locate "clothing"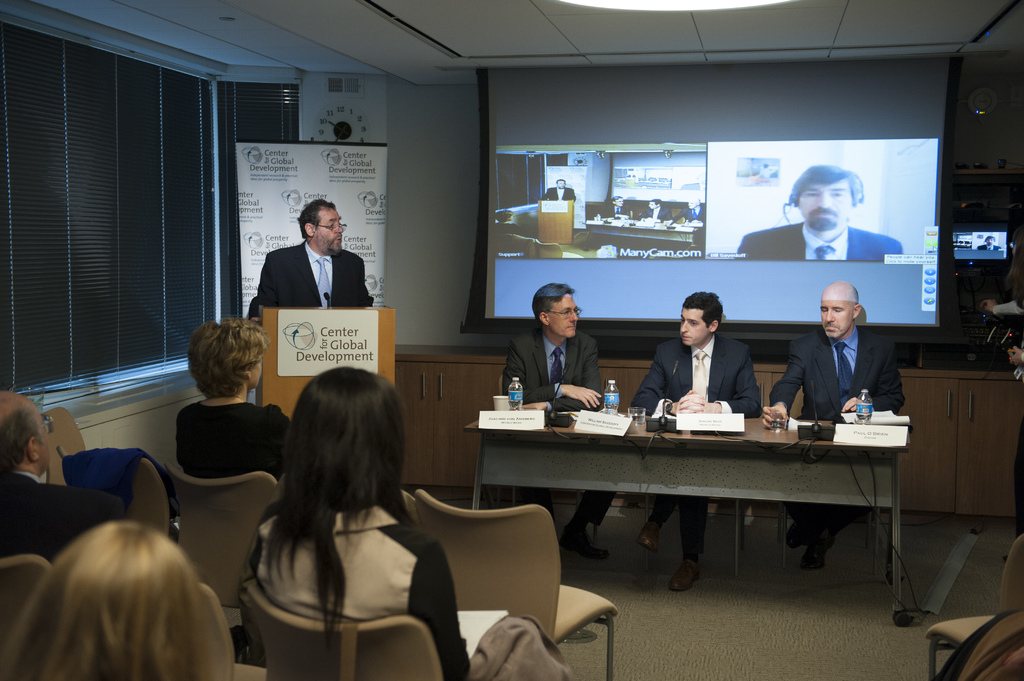
{"x1": 934, "y1": 600, "x2": 1023, "y2": 680}
